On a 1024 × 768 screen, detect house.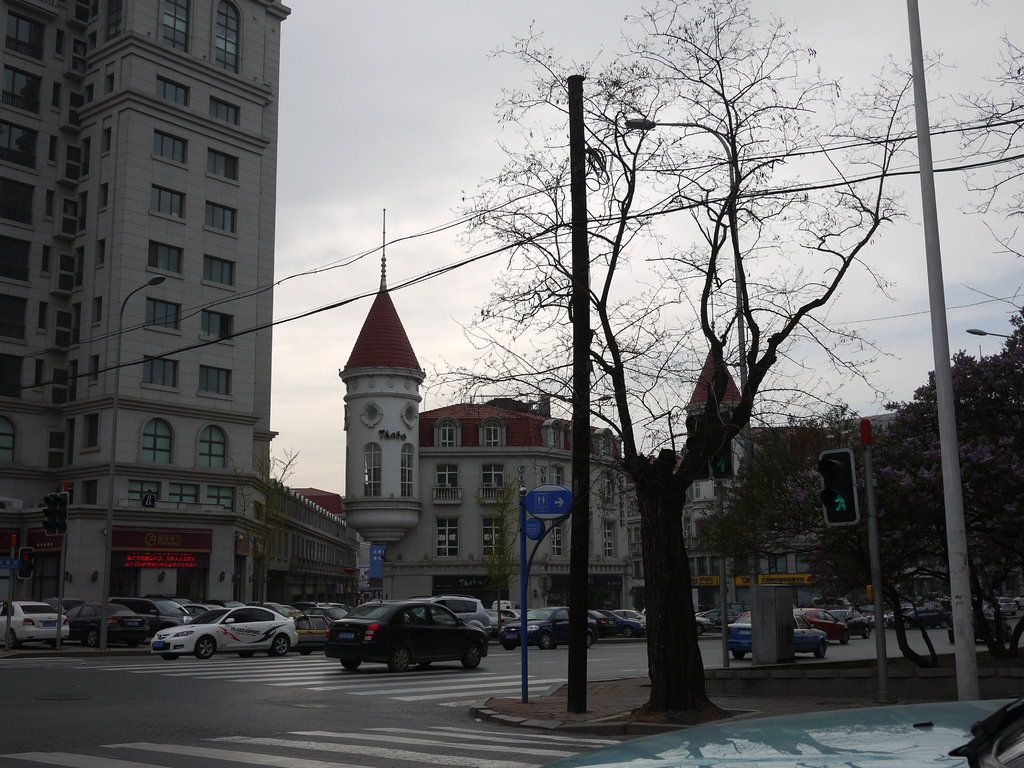
Rect(0, 0, 364, 602).
